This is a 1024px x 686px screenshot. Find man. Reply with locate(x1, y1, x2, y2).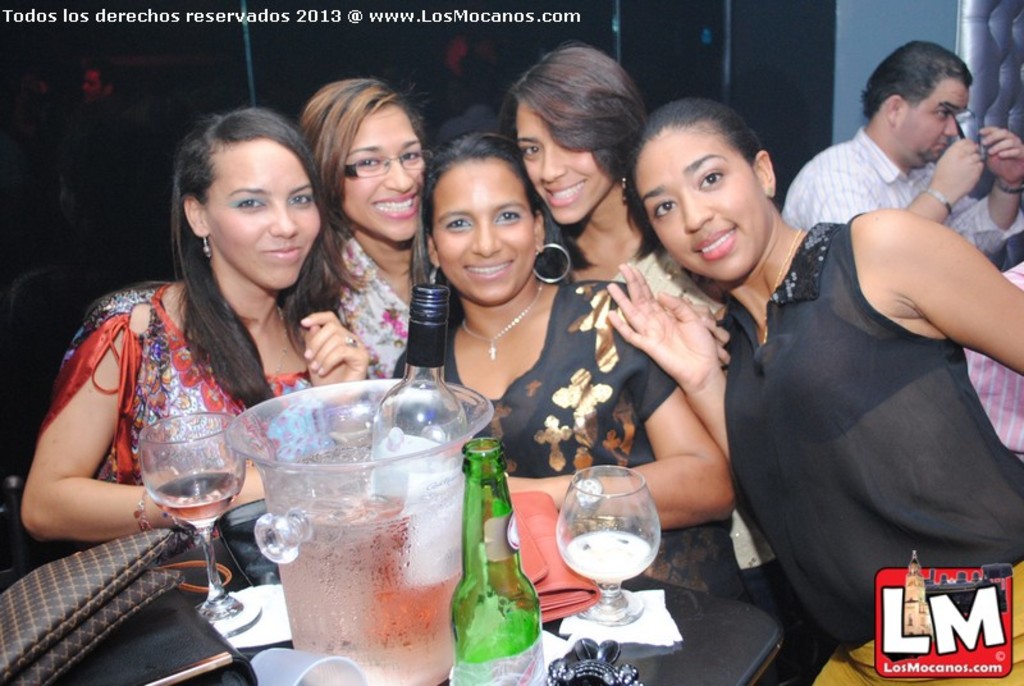
locate(778, 38, 1023, 262).
